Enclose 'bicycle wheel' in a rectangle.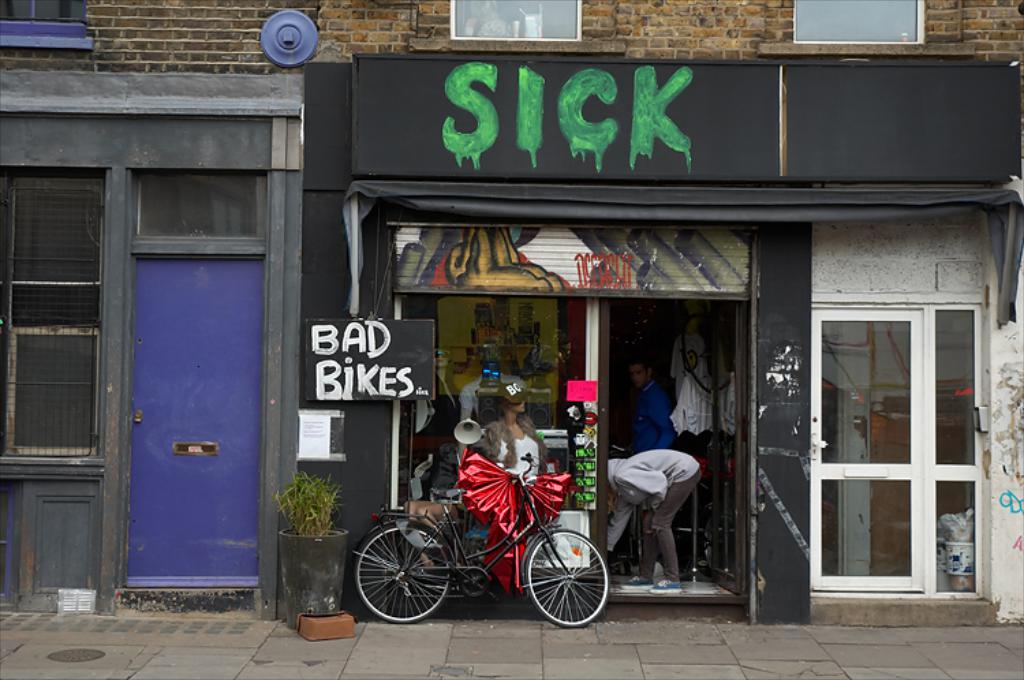
BBox(354, 522, 451, 625).
